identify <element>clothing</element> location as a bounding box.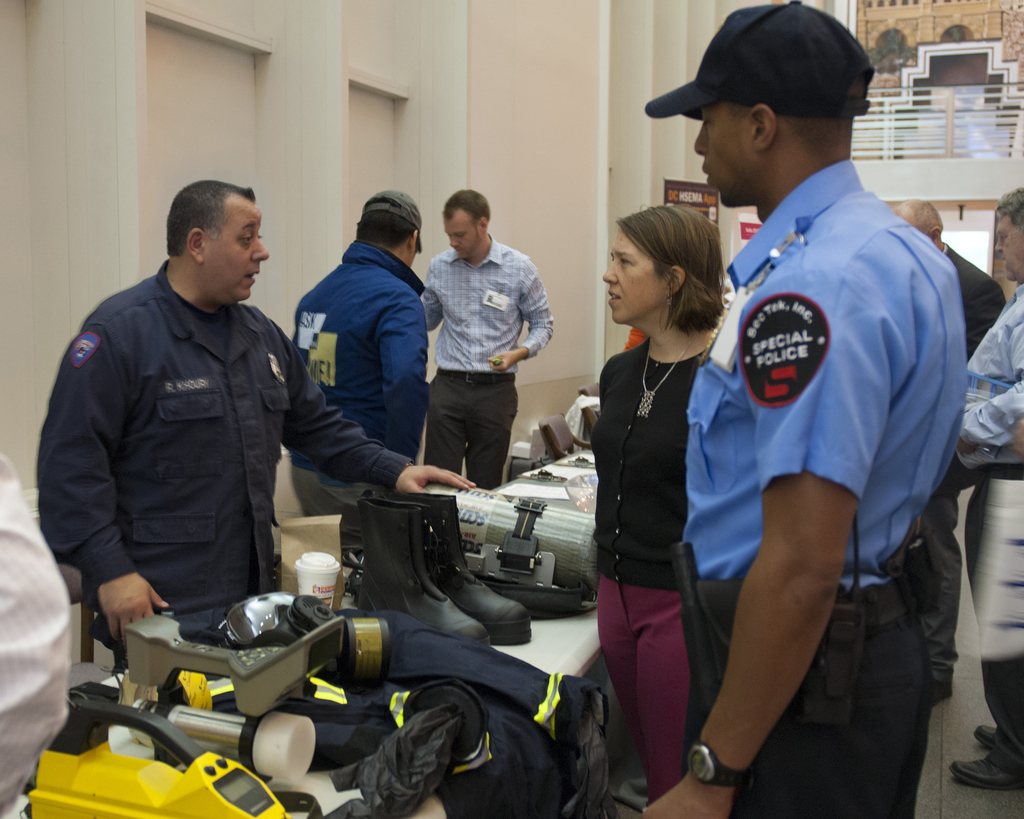
(x1=685, y1=118, x2=954, y2=765).
